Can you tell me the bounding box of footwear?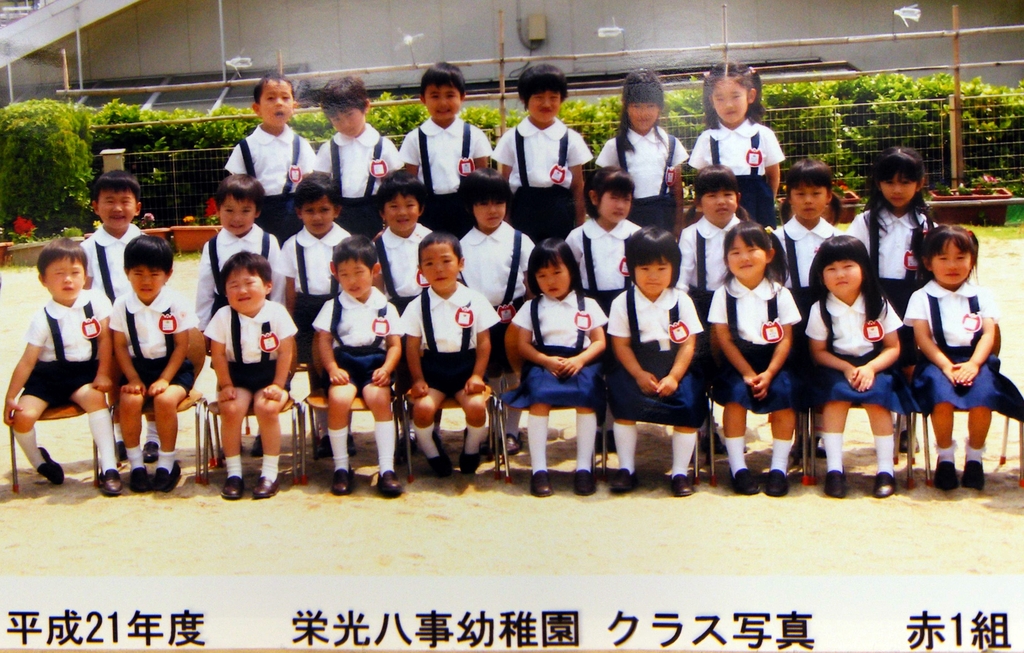
region(250, 476, 282, 496).
